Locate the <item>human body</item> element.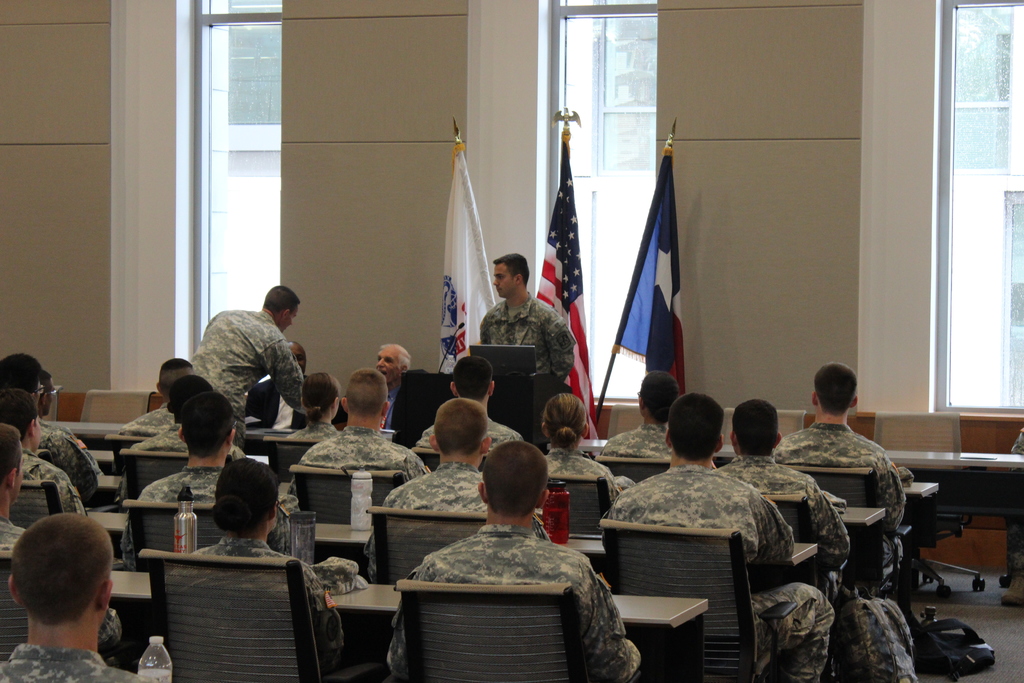
Element bbox: 481/291/570/379.
